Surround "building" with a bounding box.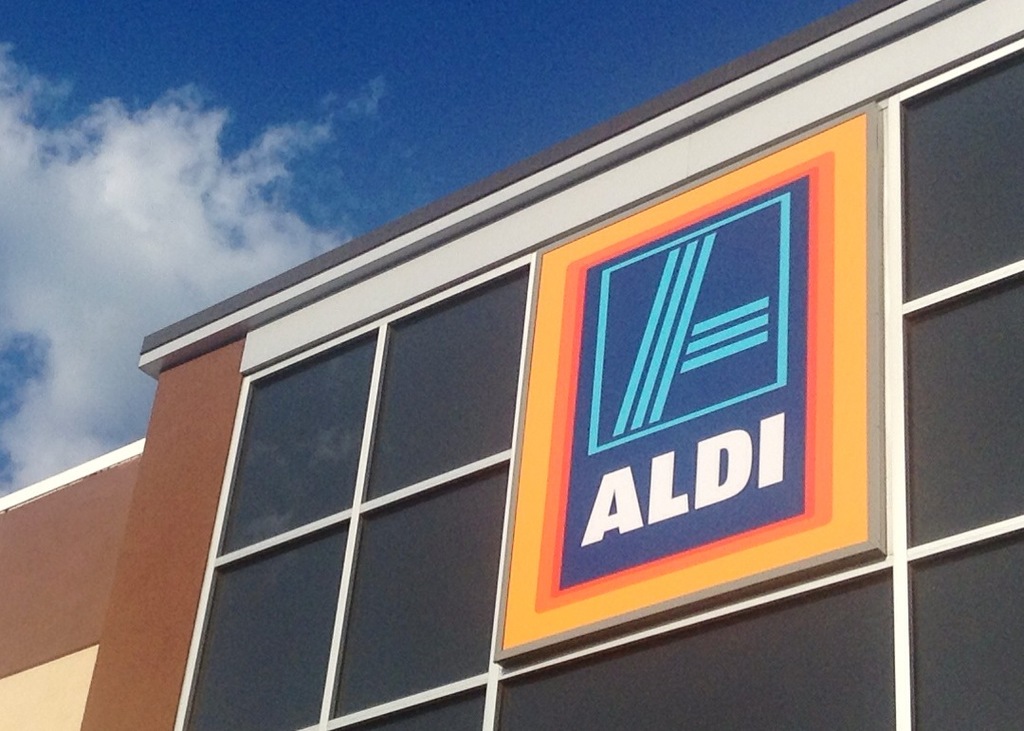
[x1=0, y1=0, x2=1023, y2=730].
